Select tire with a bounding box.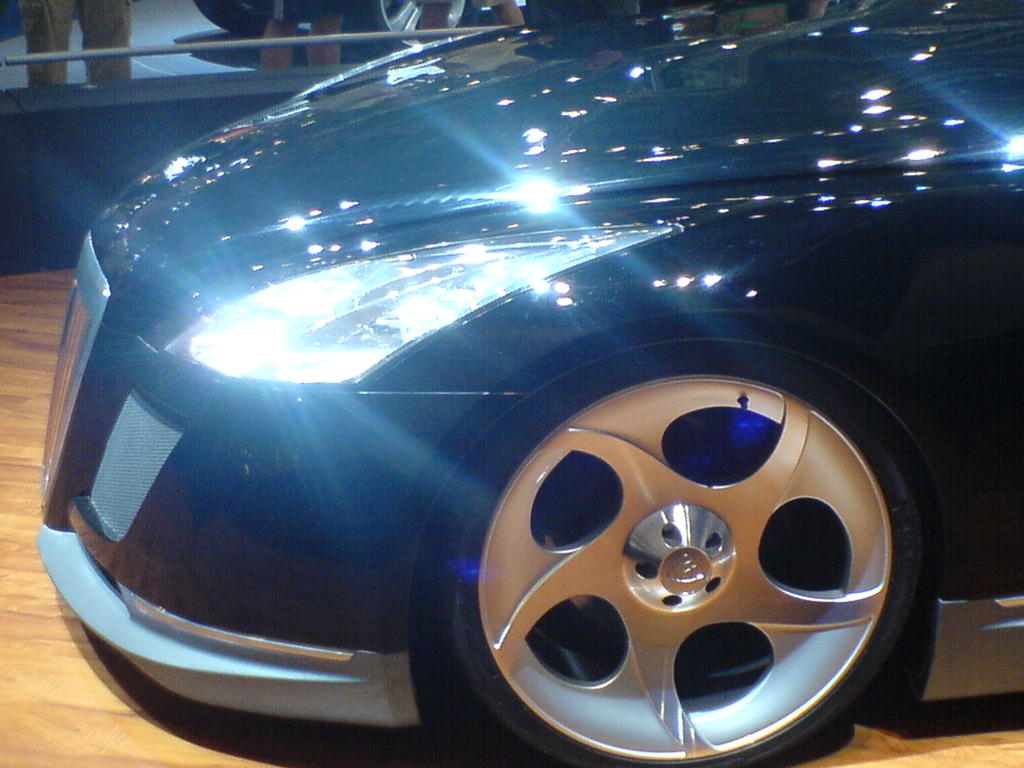
x1=195, y1=0, x2=347, y2=45.
